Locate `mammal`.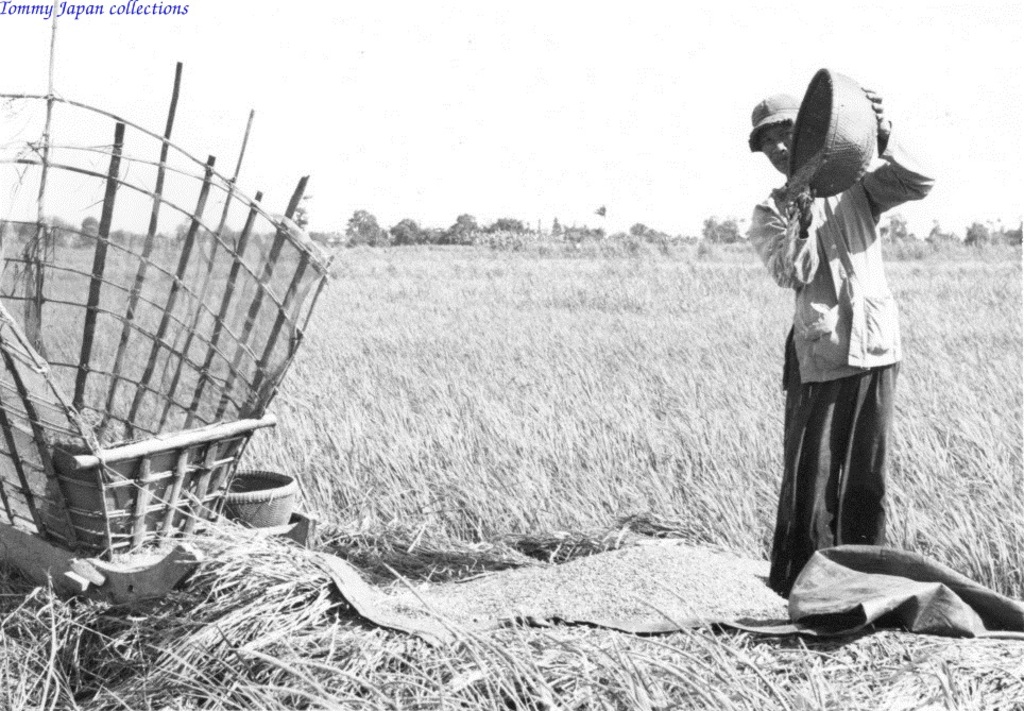
Bounding box: (x1=754, y1=107, x2=929, y2=622).
